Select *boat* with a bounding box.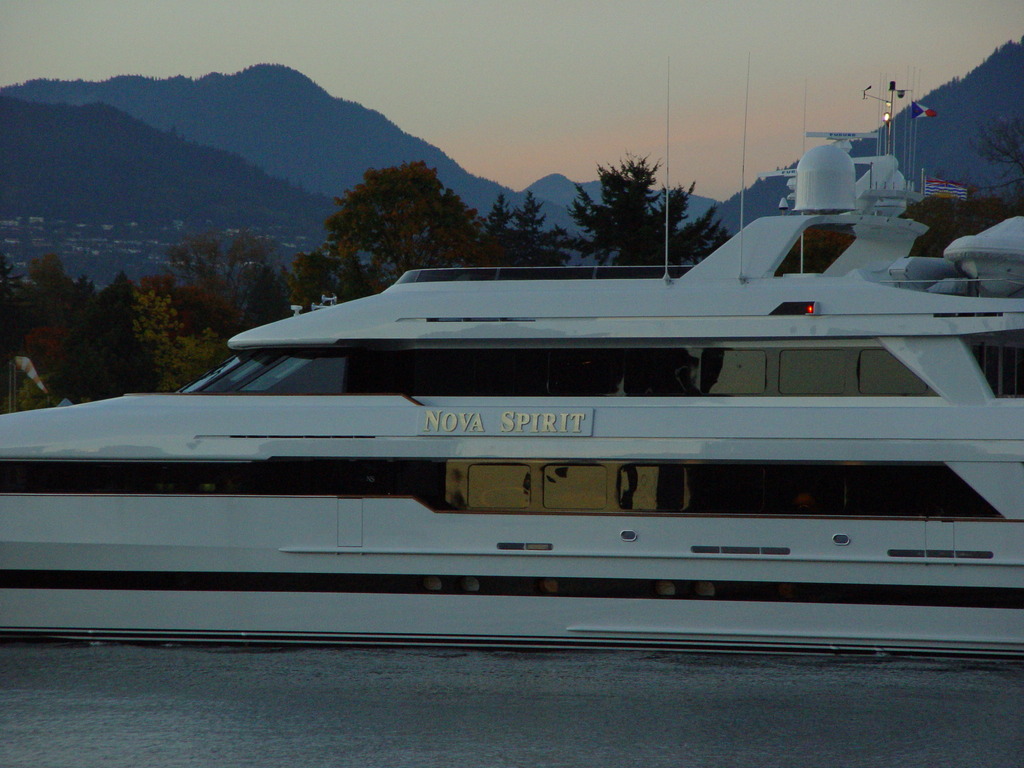
0:0:1023:767.
